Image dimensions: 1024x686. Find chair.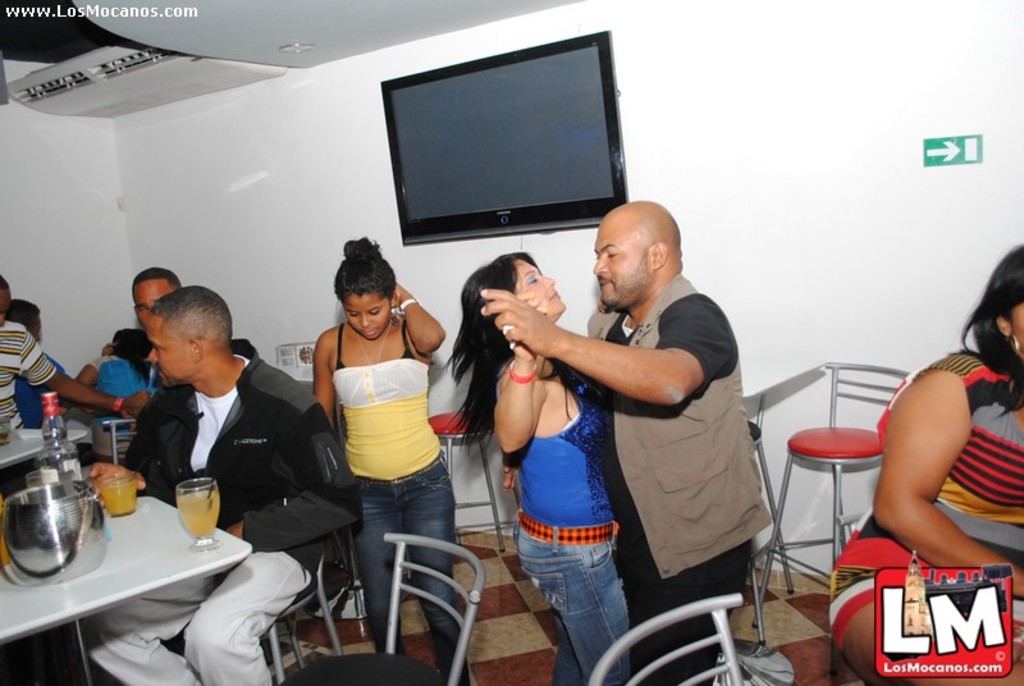
l=580, t=590, r=744, b=685.
